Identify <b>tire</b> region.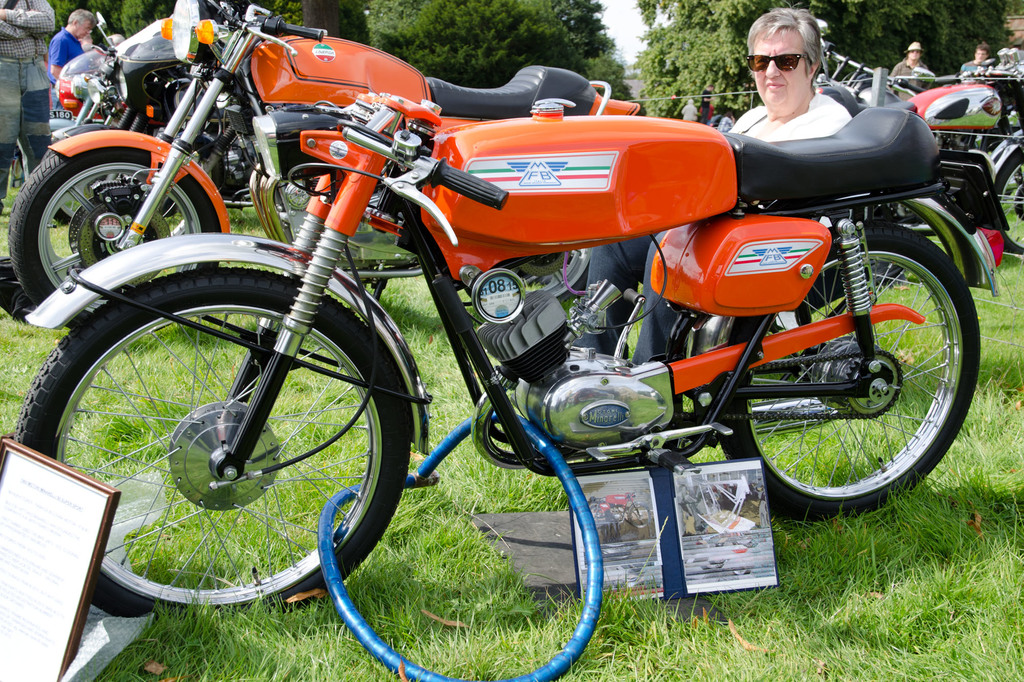
Region: Rect(516, 246, 593, 303).
